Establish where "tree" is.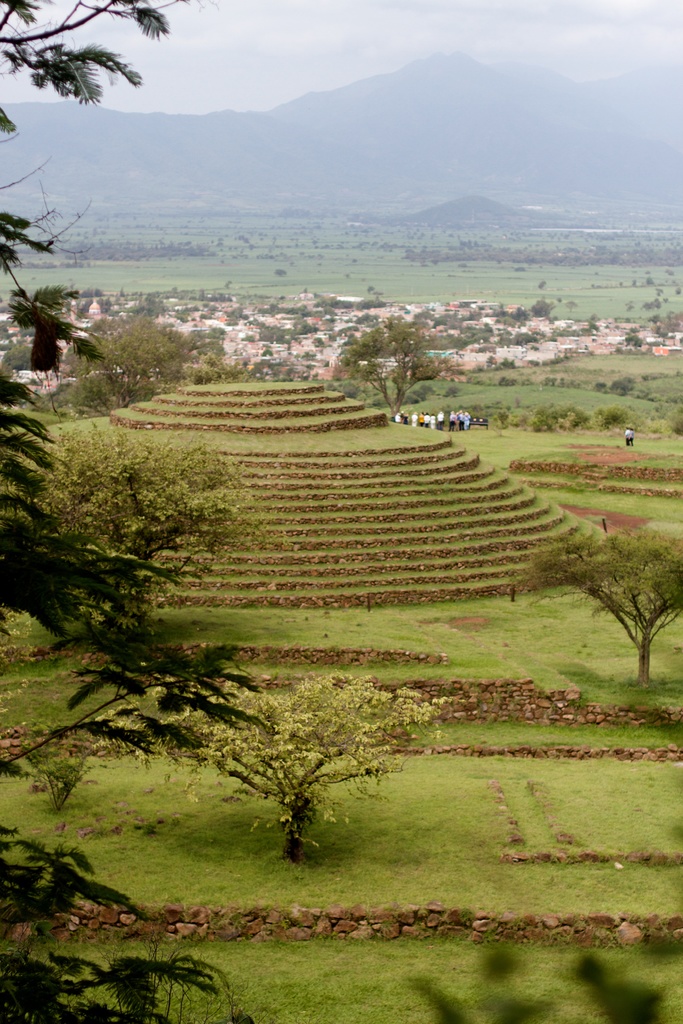
Established at region(338, 291, 458, 407).
